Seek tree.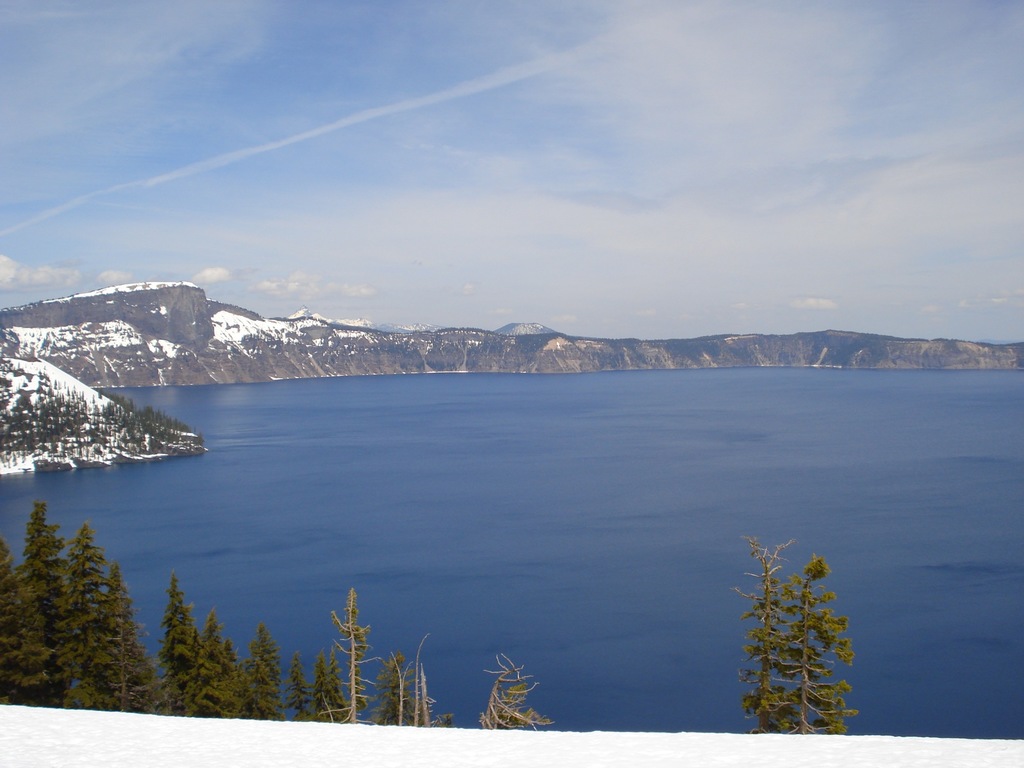
x1=0, y1=535, x2=53, y2=716.
